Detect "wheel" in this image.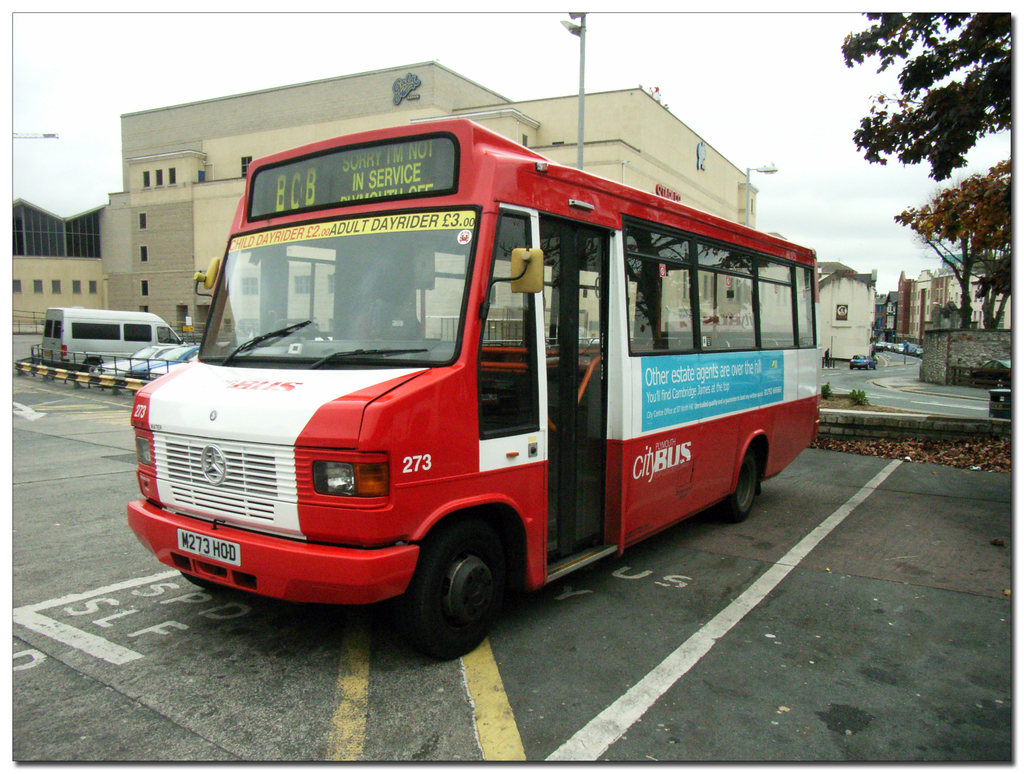
Detection: region(412, 529, 511, 638).
